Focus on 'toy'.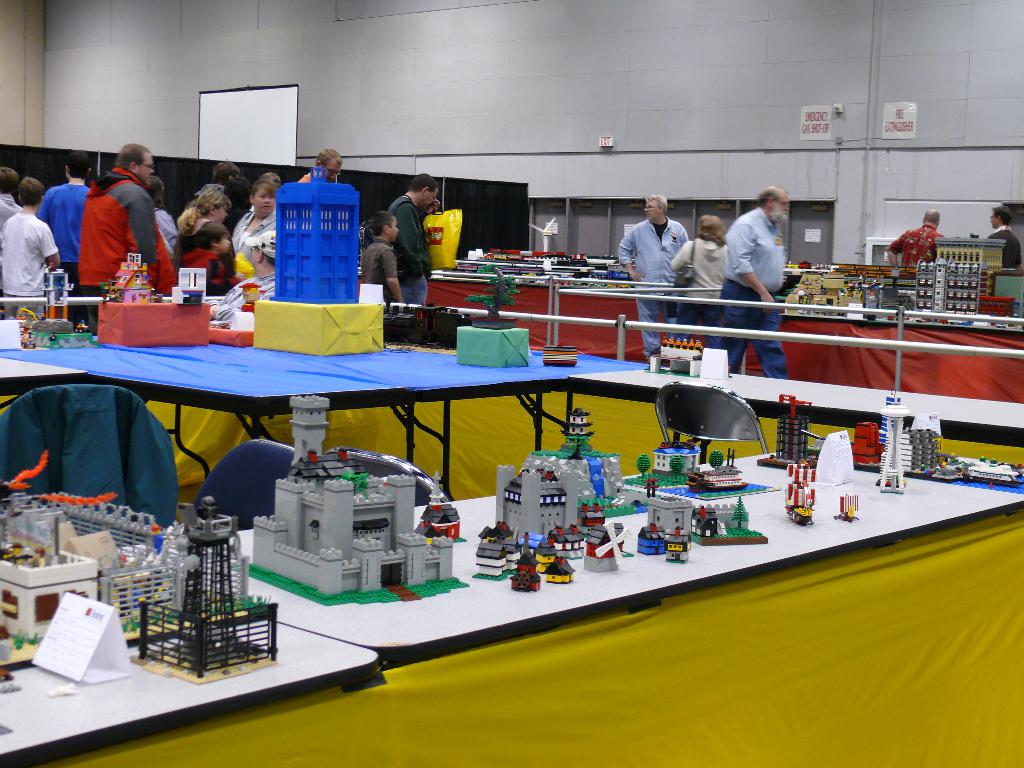
Focused at 783:465:814:526.
